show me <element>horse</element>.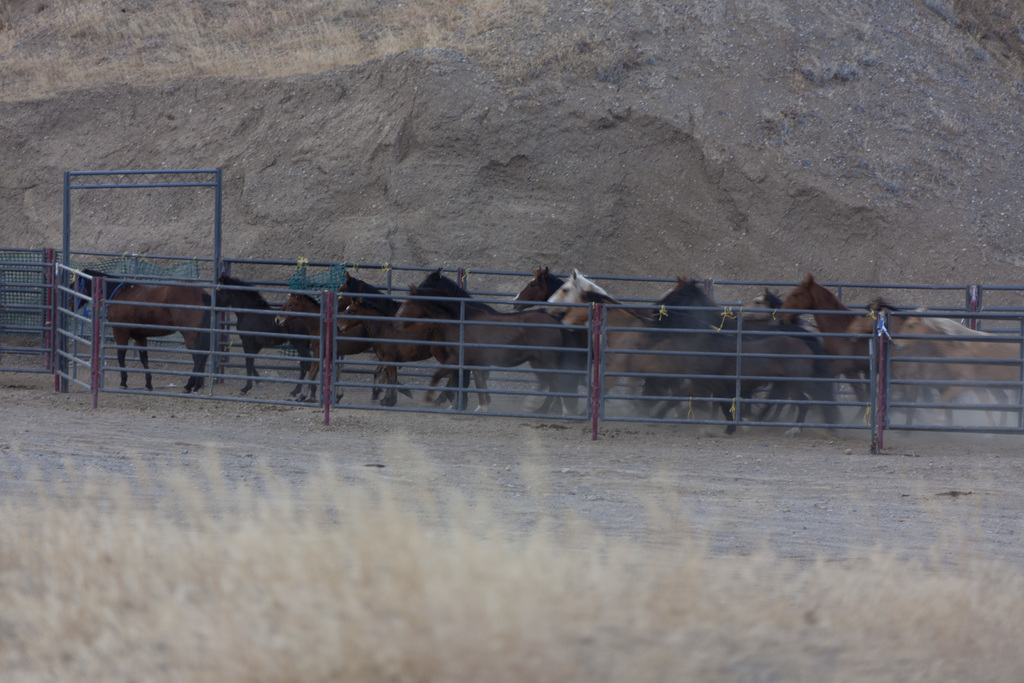
<element>horse</element> is here: 899,310,1023,434.
